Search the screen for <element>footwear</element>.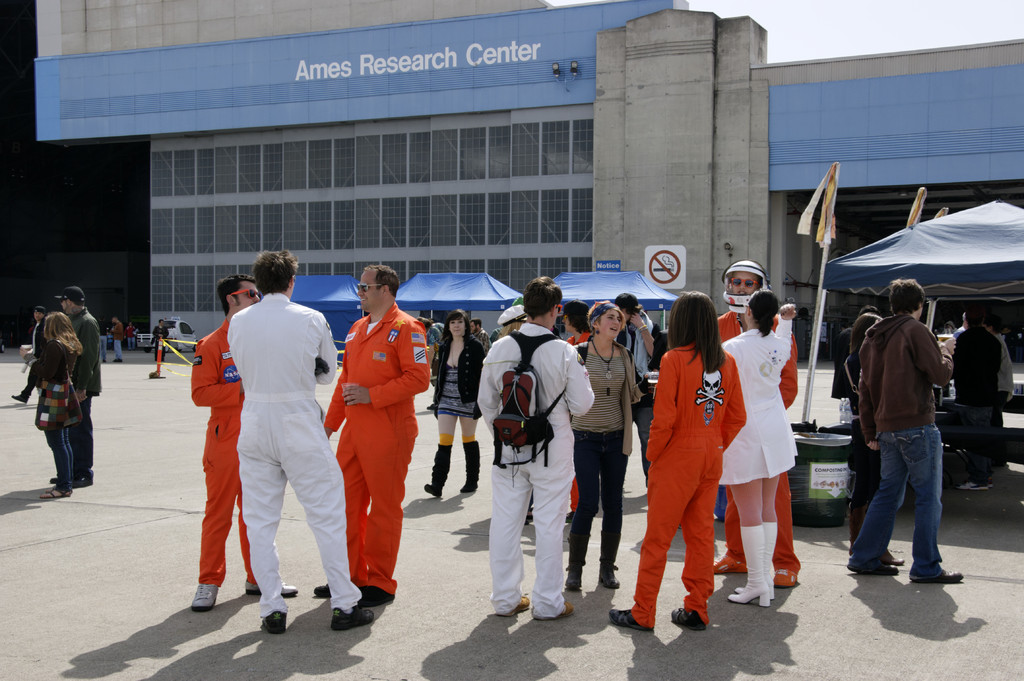
Found at x1=499, y1=594, x2=533, y2=618.
